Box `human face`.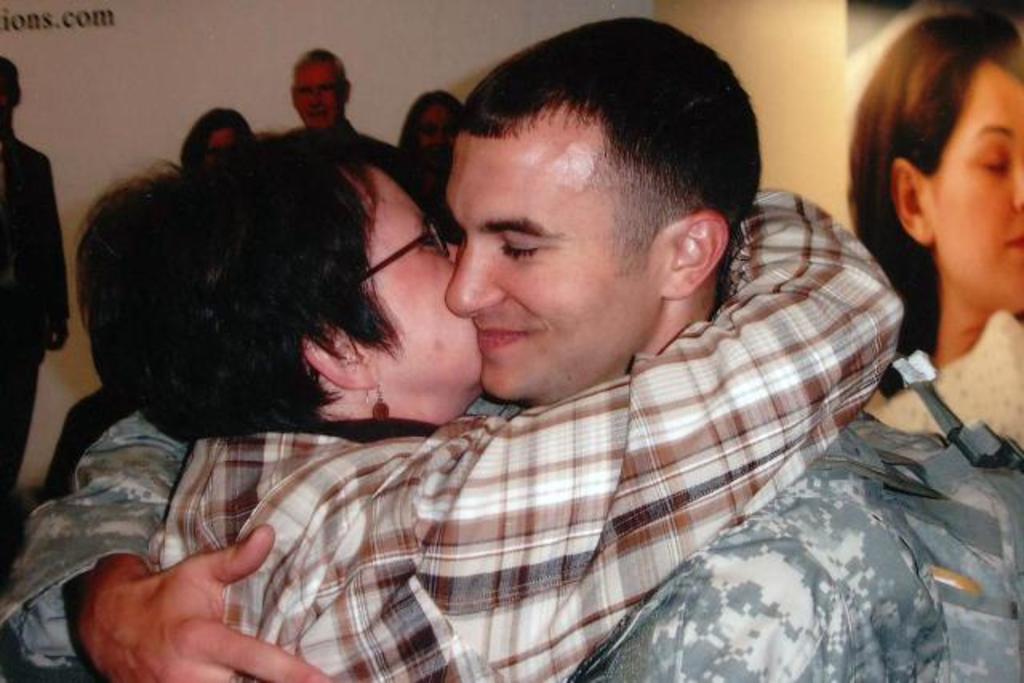
[x1=336, y1=166, x2=485, y2=414].
